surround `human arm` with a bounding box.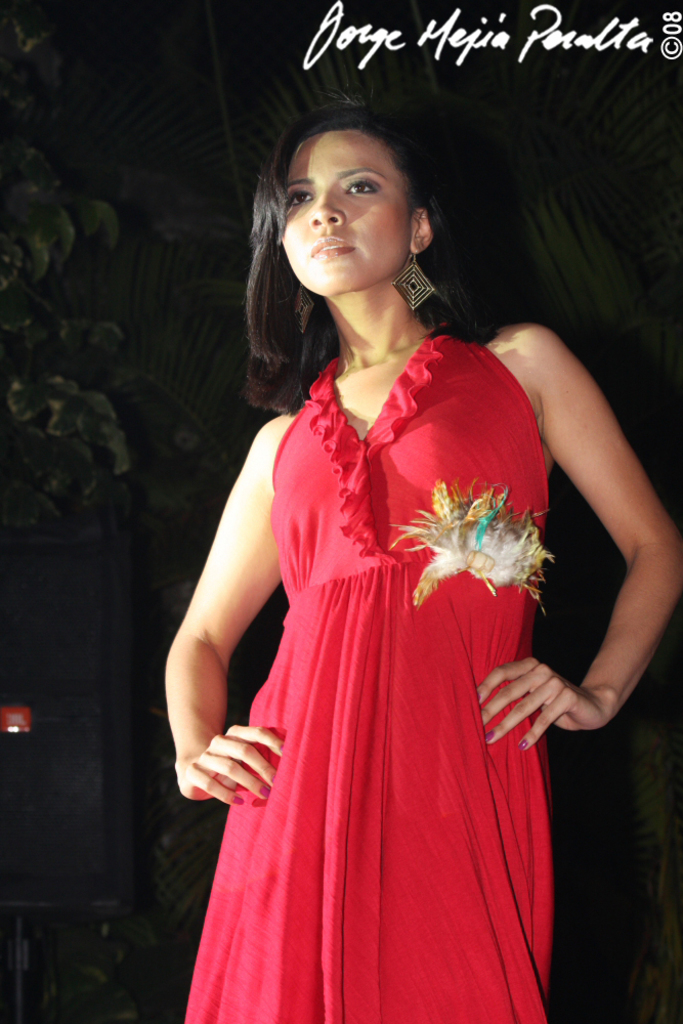
[156,402,302,891].
